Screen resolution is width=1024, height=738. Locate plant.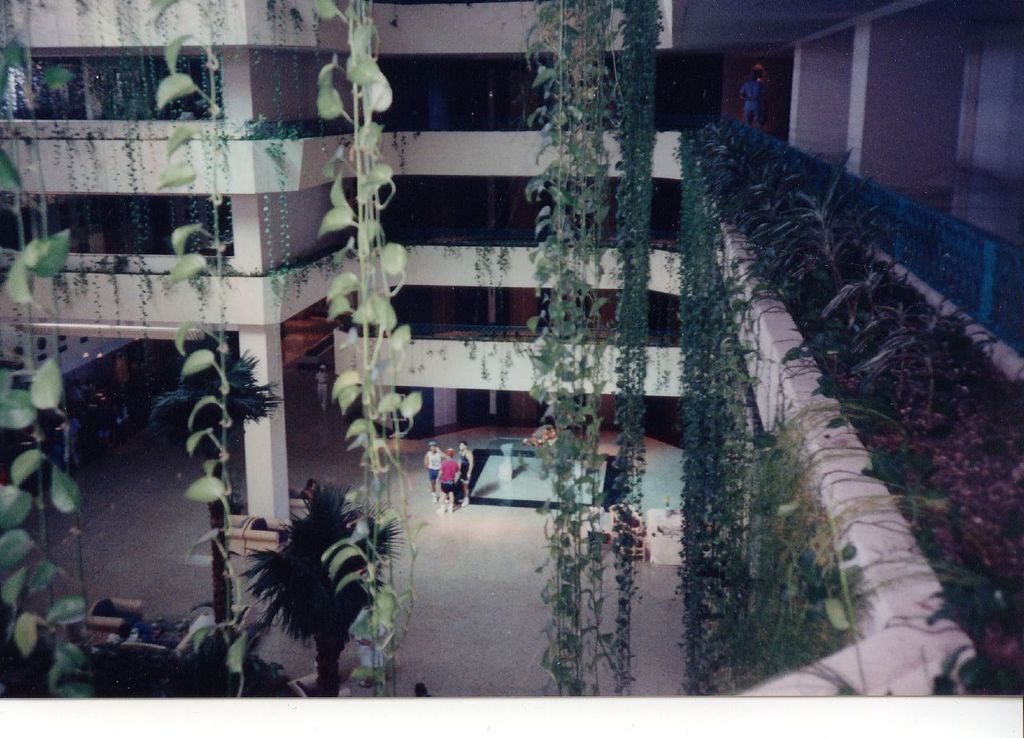
[left=194, top=440, right=410, bottom=695].
